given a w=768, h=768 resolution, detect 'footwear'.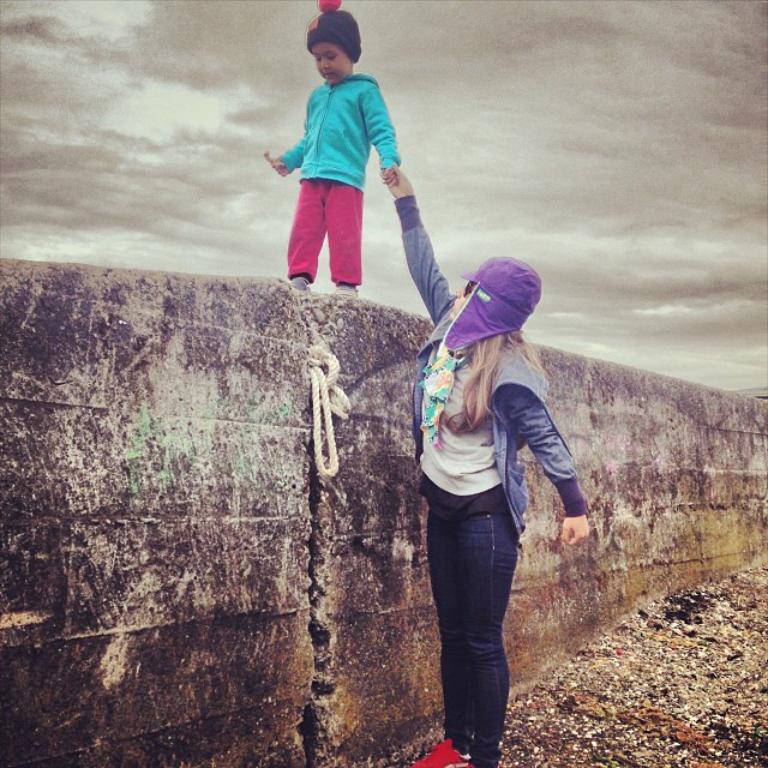
<region>412, 734, 472, 767</region>.
